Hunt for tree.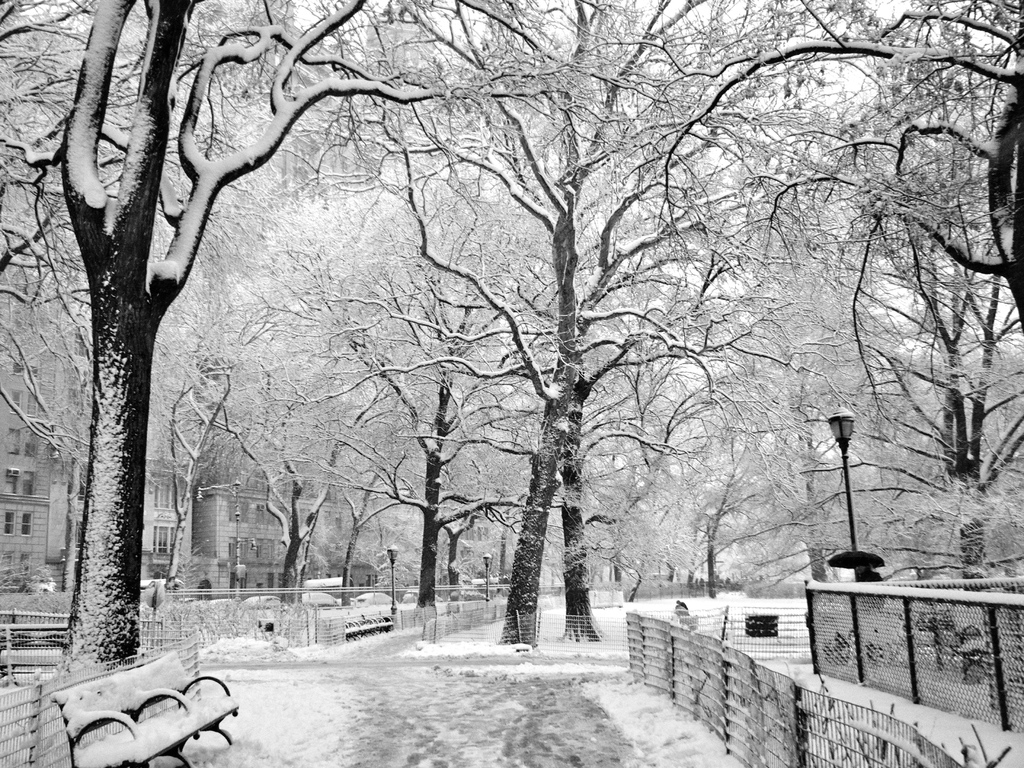
Hunted down at box=[0, 0, 450, 676].
